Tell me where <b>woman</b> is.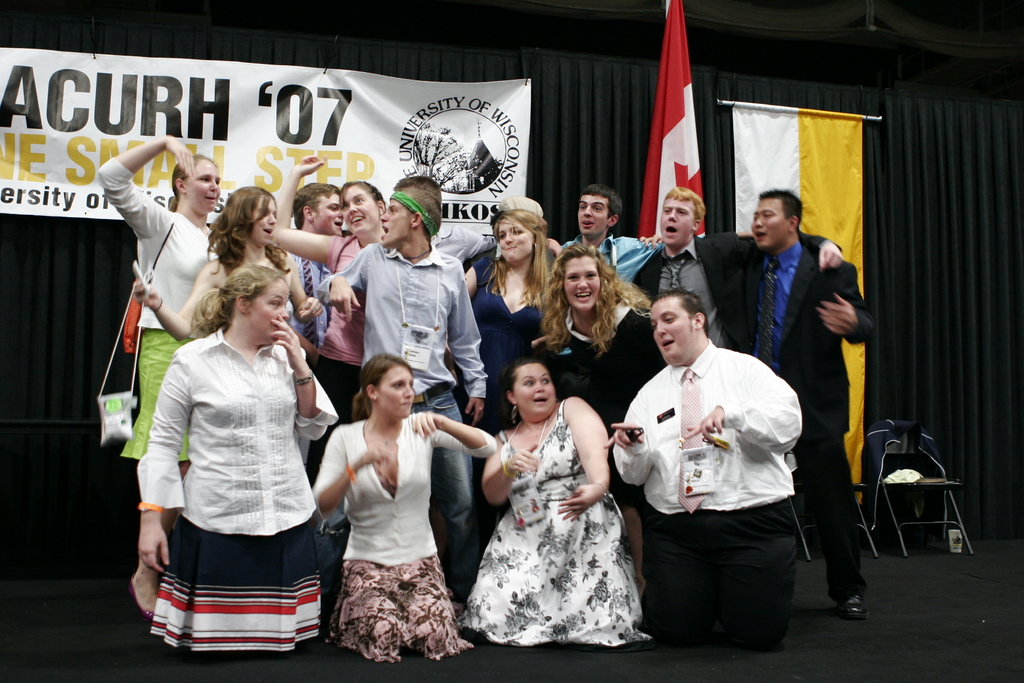
<b>woman</b> is at region(132, 185, 325, 343).
